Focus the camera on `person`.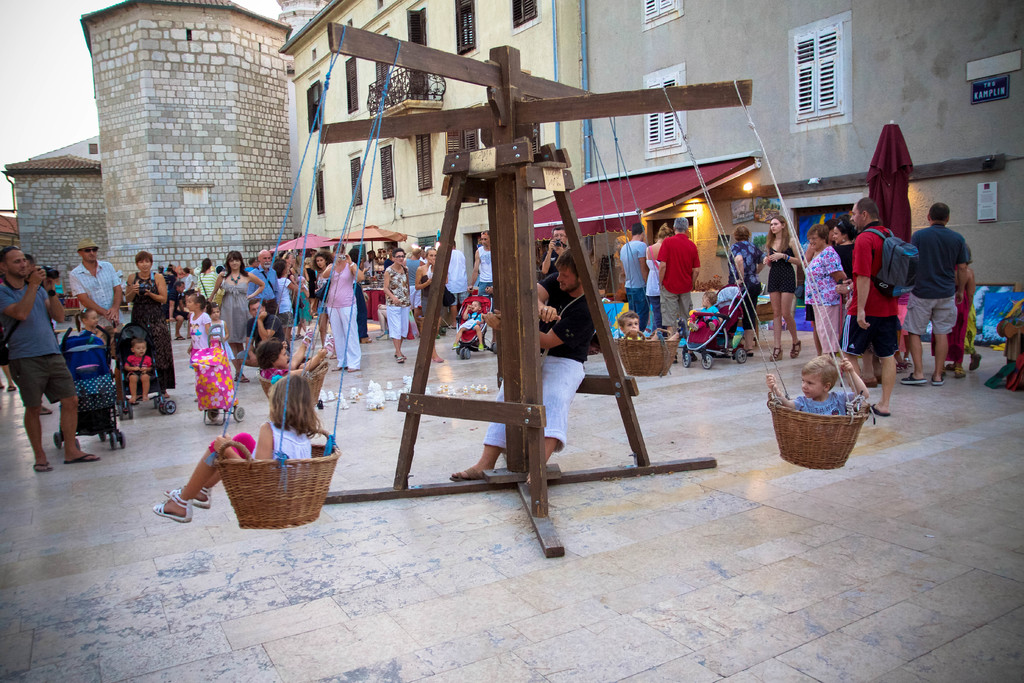
Focus region: [left=728, top=219, right=771, bottom=348].
